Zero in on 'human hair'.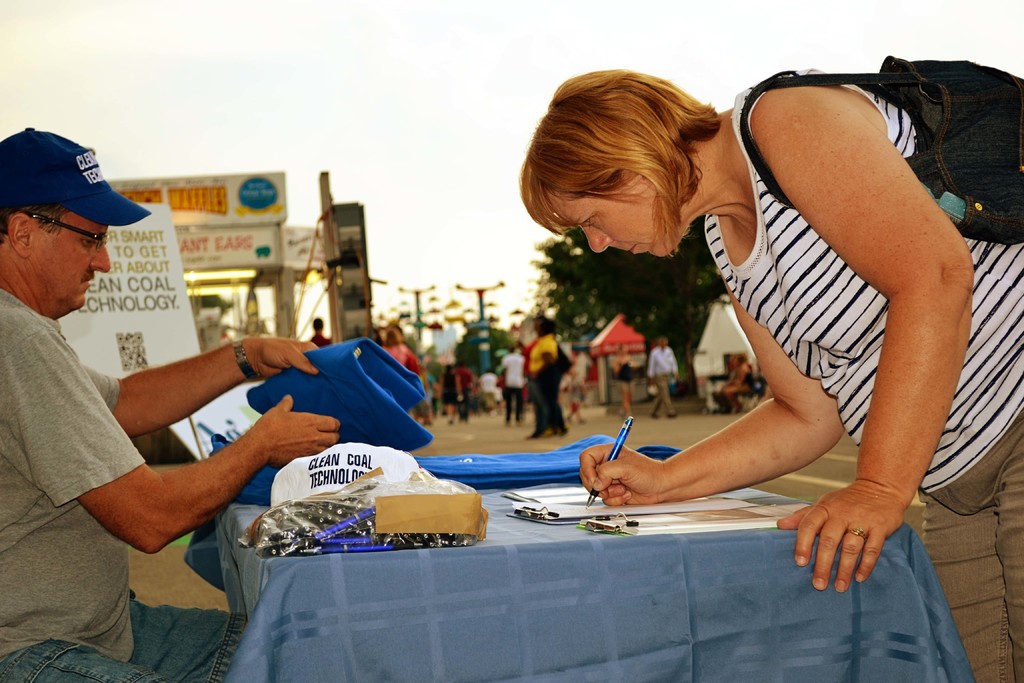
Zeroed in: region(517, 68, 724, 262).
